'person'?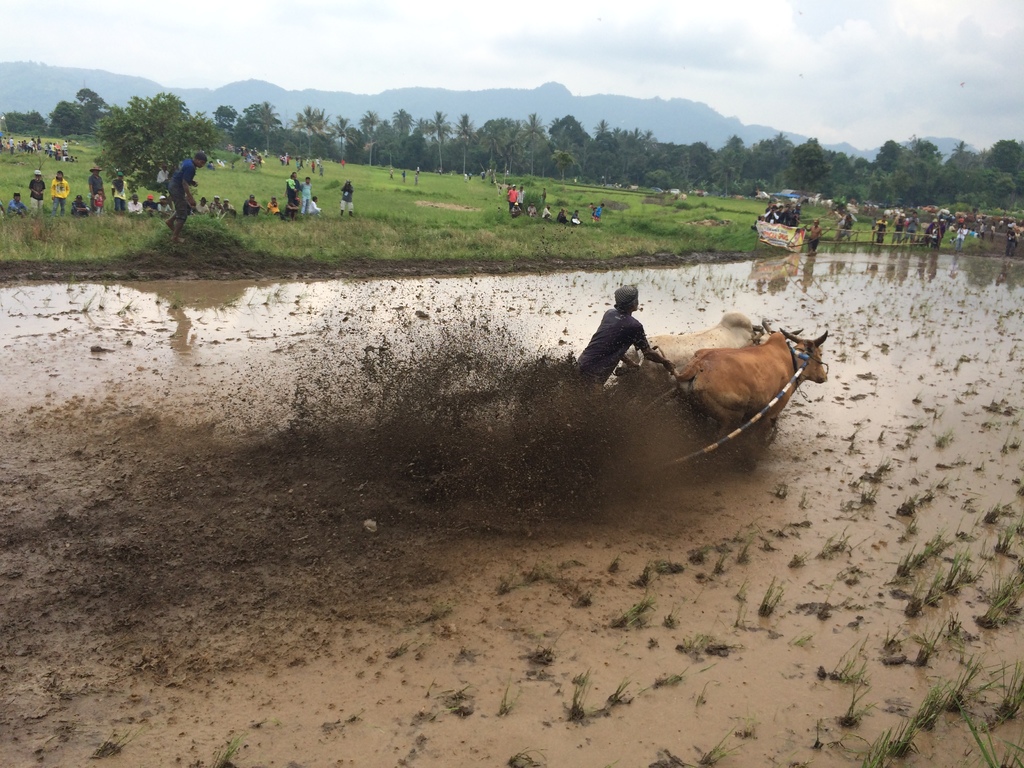
l=301, t=176, r=313, b=210
